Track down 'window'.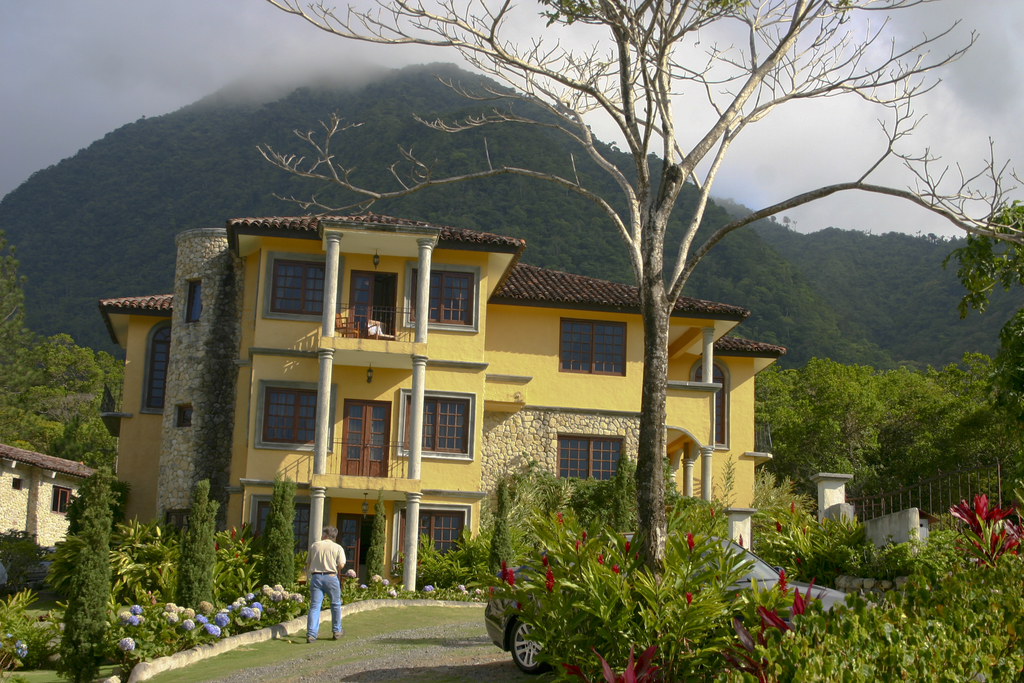
Tracked to {"left": 142, "top": 317, "right": 167, "bottom": 416}.
